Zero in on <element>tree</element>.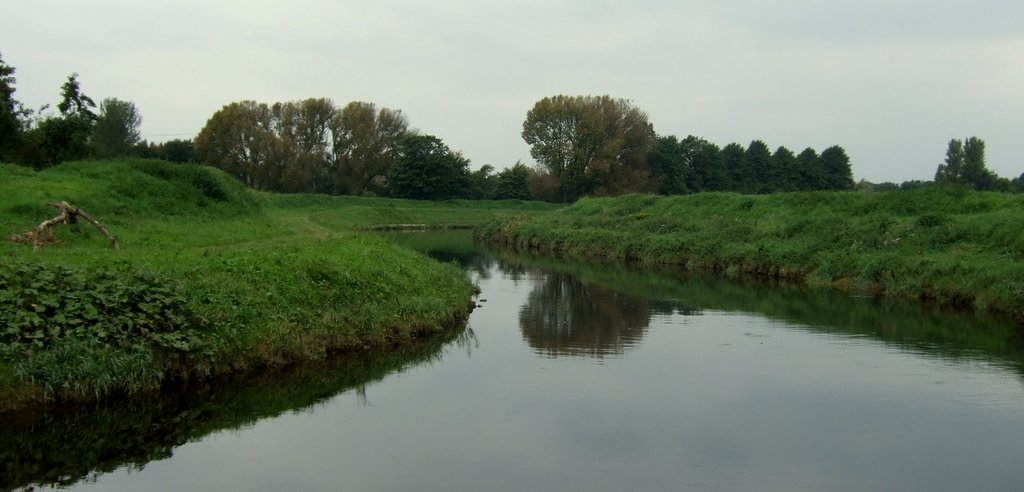
Zeroed in: [526, 82, 672, 187].
